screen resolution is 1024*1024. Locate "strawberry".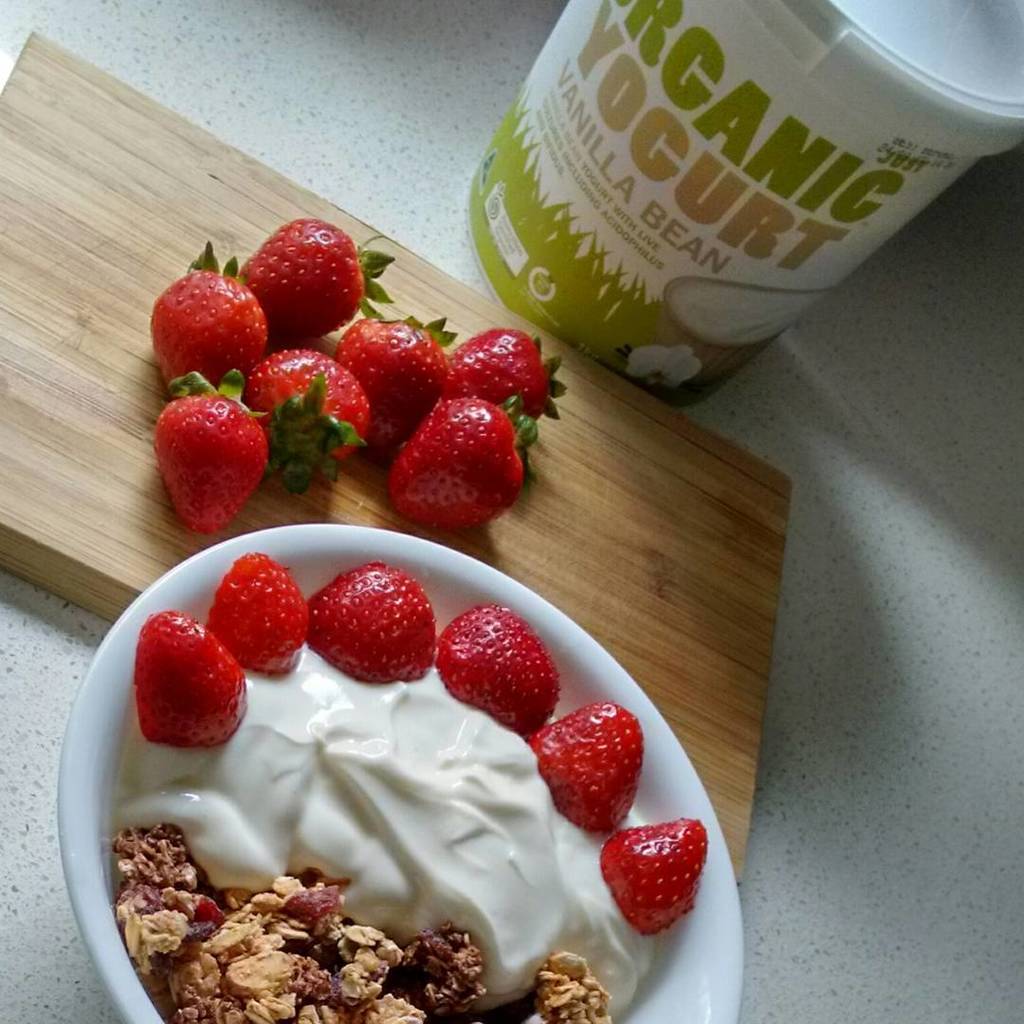
{"x1": 237, "y1": 225, "x2": 388, "y2": 337}.
